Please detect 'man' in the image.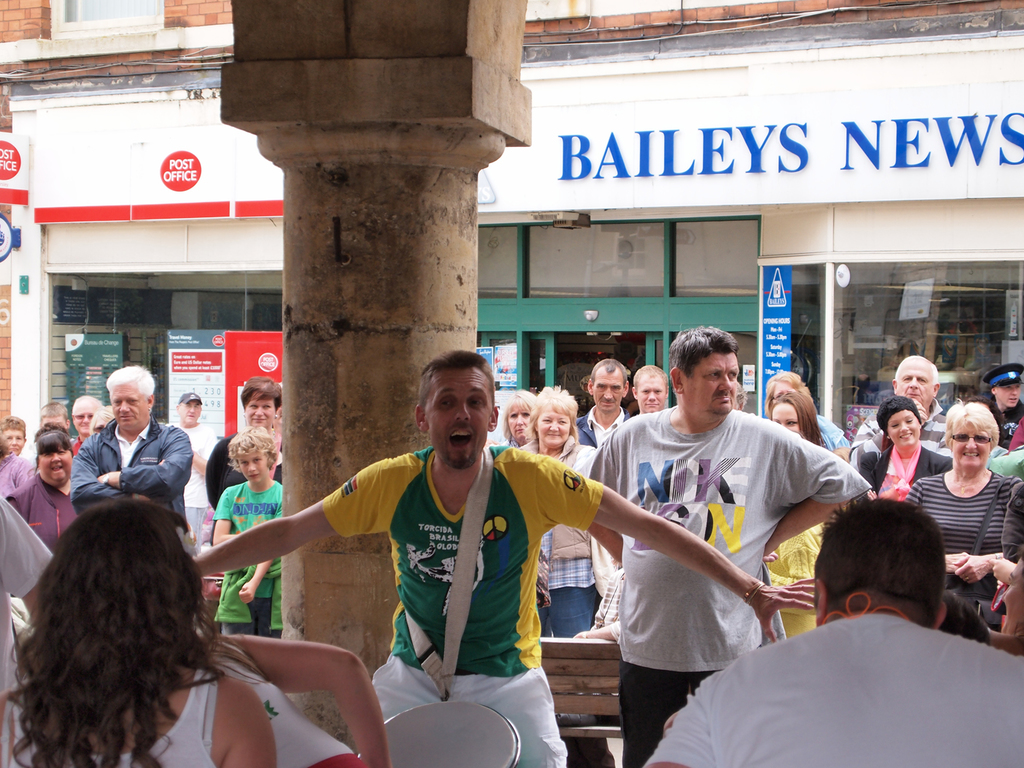
region(171, 387, 217, 535).
